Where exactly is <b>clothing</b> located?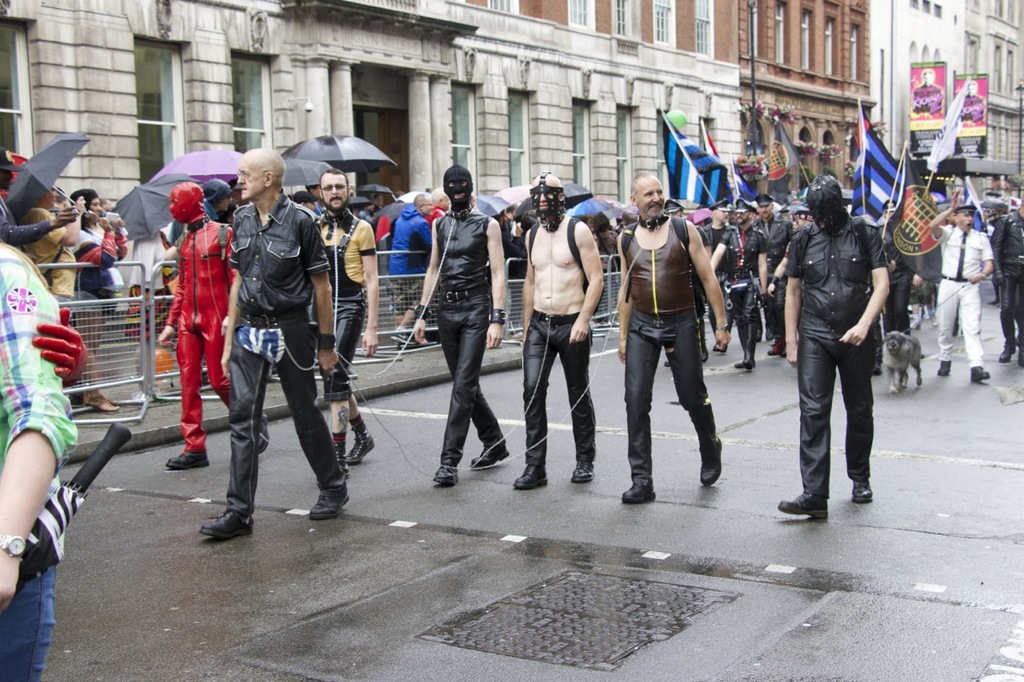
Its bounding box is BBox(224, 189, 350, 510).
